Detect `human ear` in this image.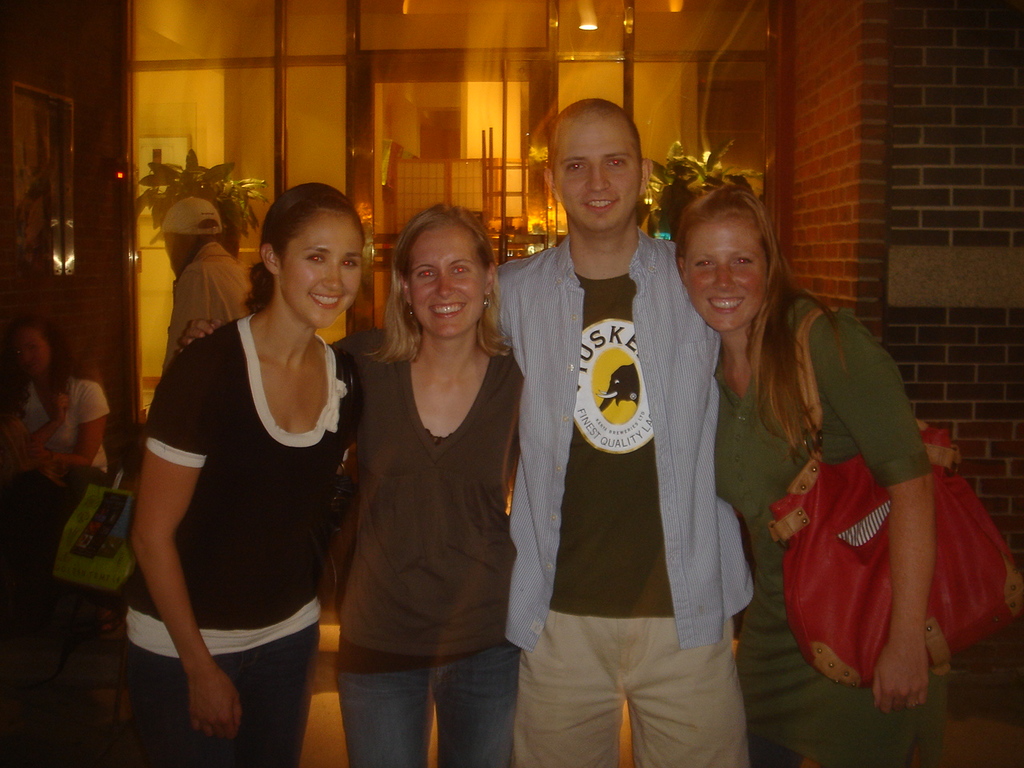
Detection: (401, 273, 409, 307).
